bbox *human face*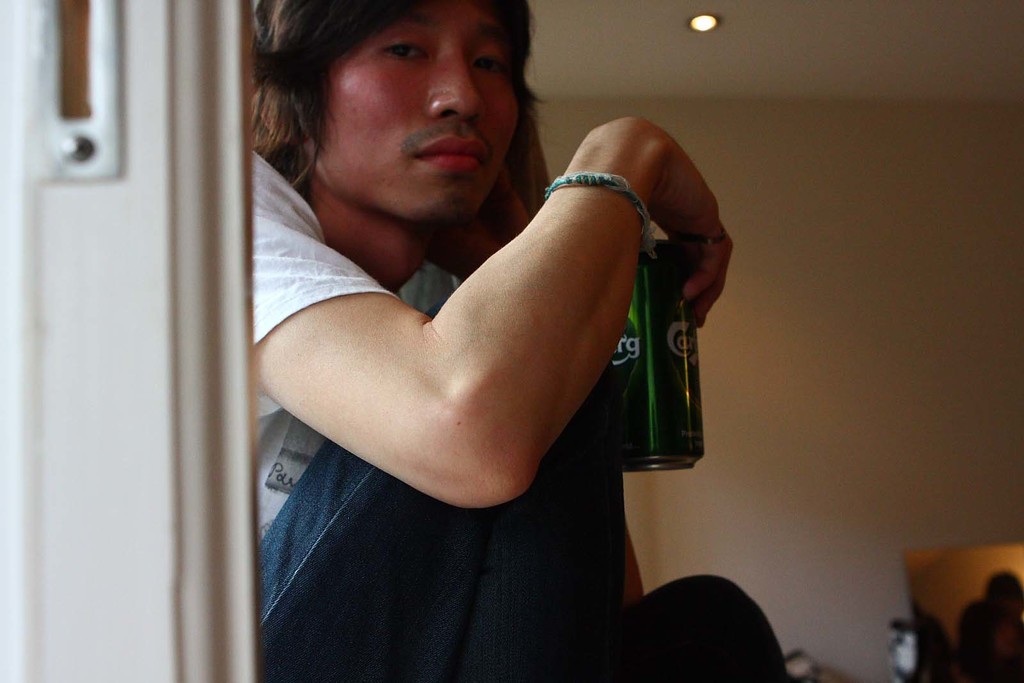
bbox=(294, 7, 528, 219)
